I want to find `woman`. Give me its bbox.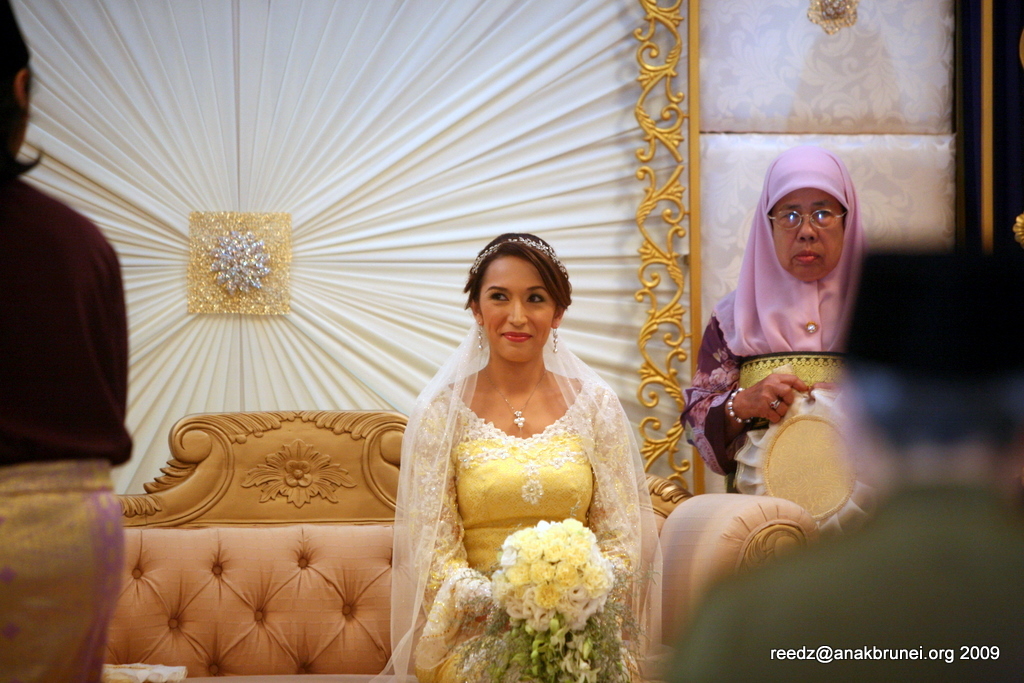
684, 141, 879, 501.
